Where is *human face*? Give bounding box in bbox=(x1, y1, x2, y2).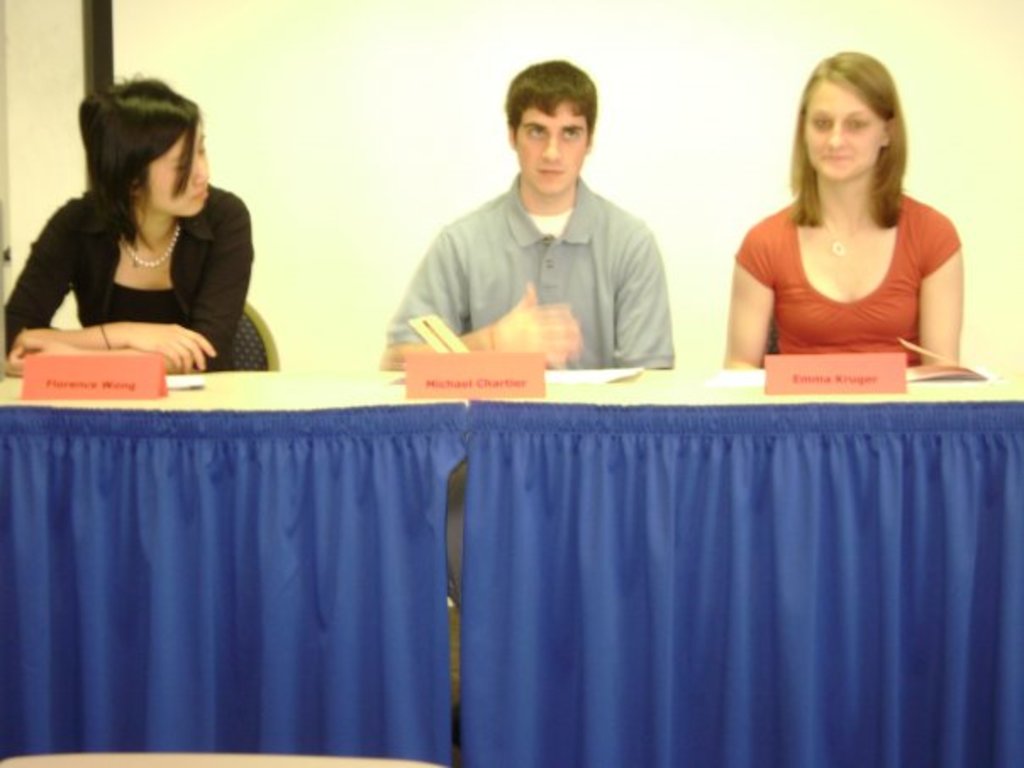
bbox=(797, 71, 882, 181).
